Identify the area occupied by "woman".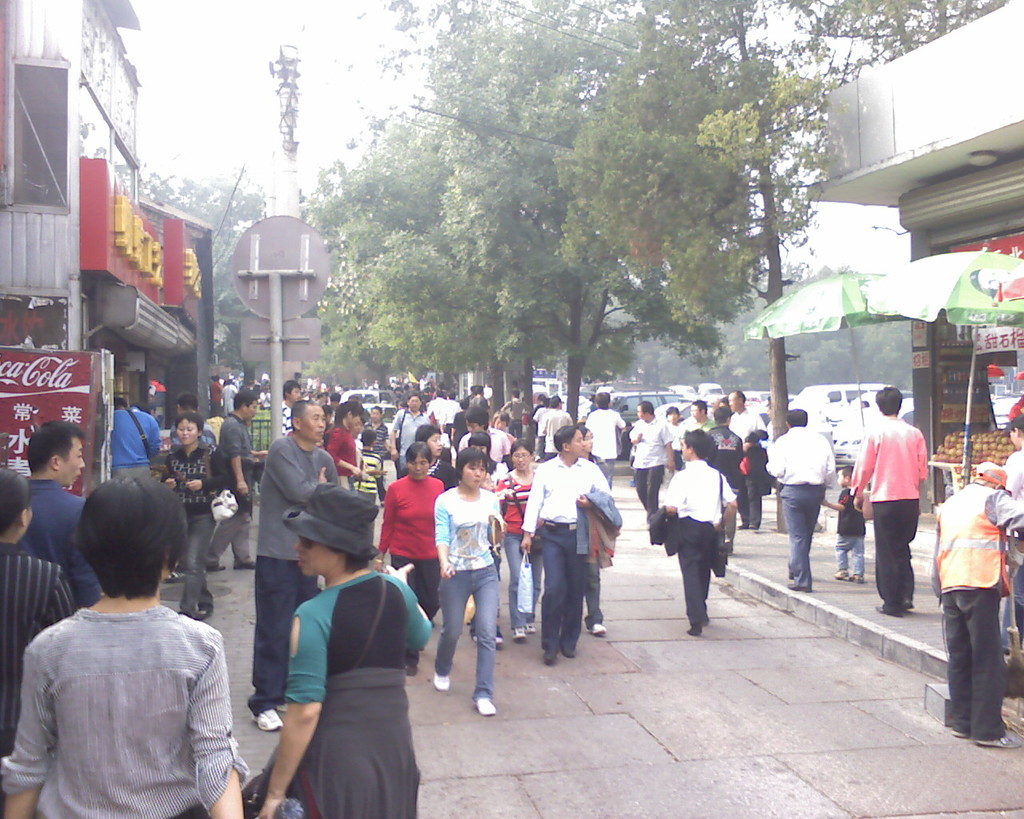
Area: detection(159, 410, 247, 645).
